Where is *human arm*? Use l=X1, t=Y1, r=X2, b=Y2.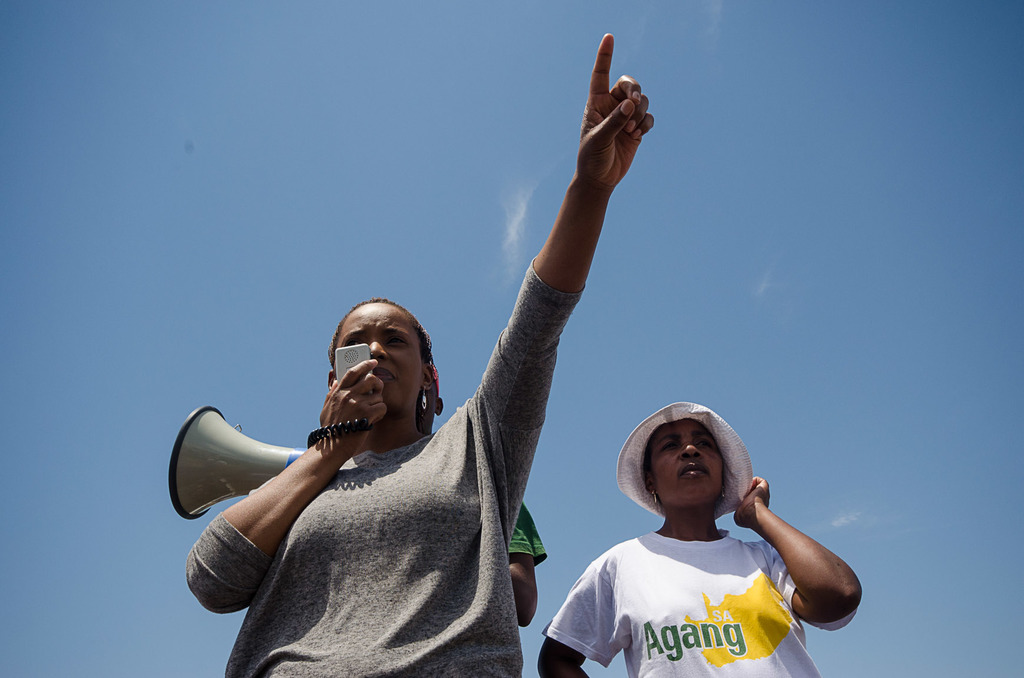
l=472, t=30, r=657, b=534.
